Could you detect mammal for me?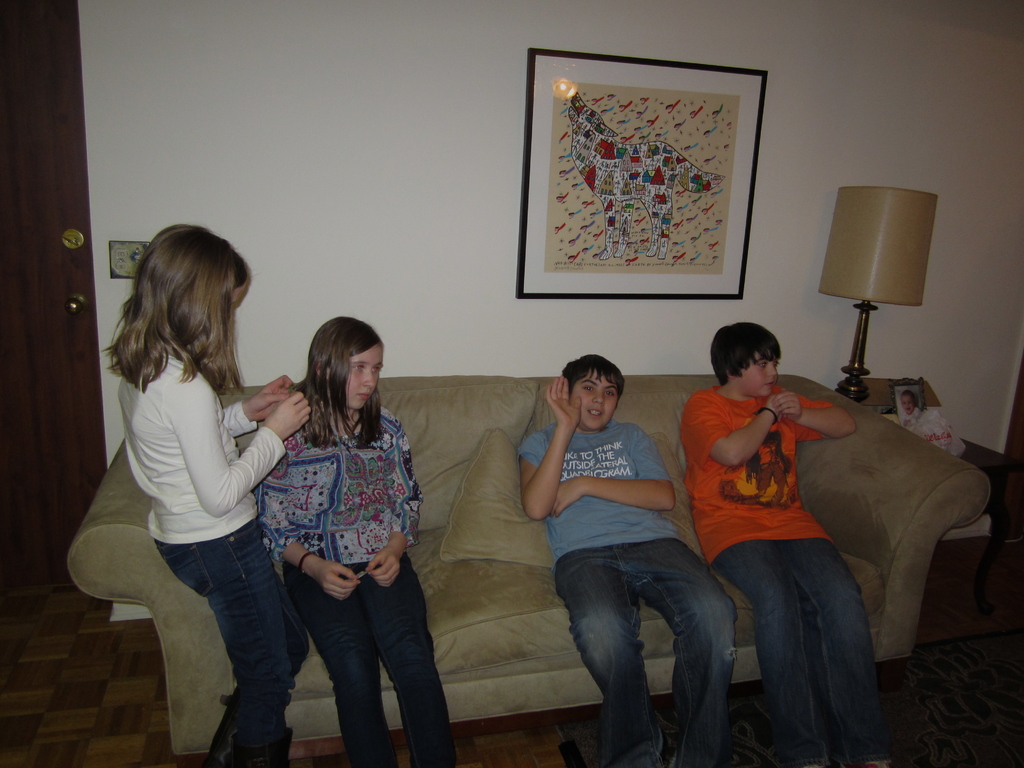
Detection result: (x1=684, y1=324, x2=900, y2=767).
